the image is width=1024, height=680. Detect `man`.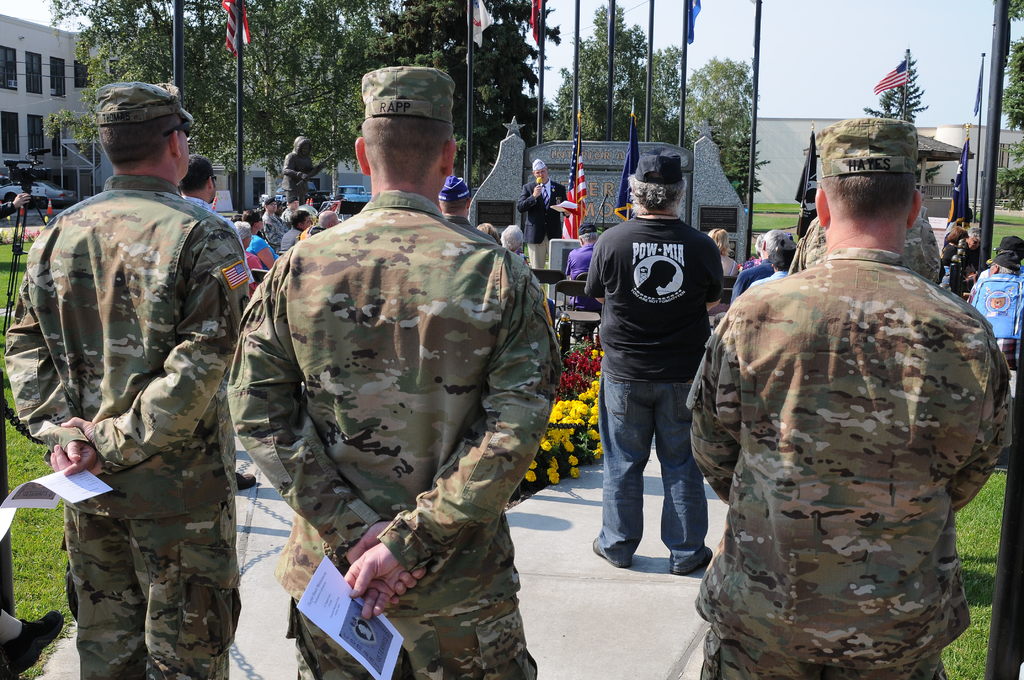
Detection: pyautogui.locateOnScreen(226, 64, 563, 679).
